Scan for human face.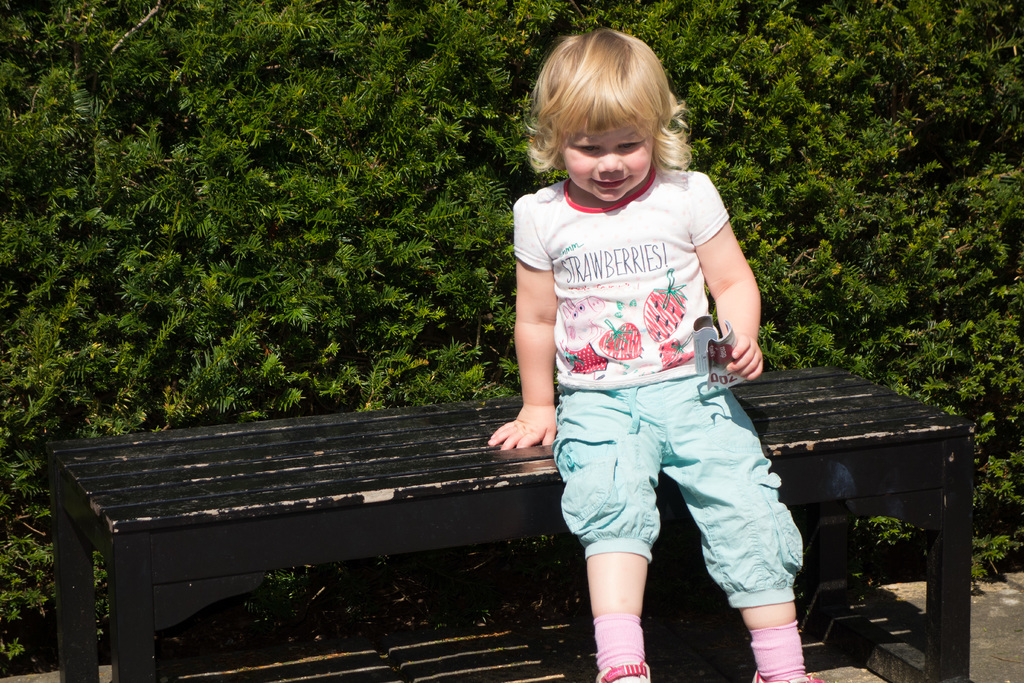
Scan result: 564/120/650/199.
